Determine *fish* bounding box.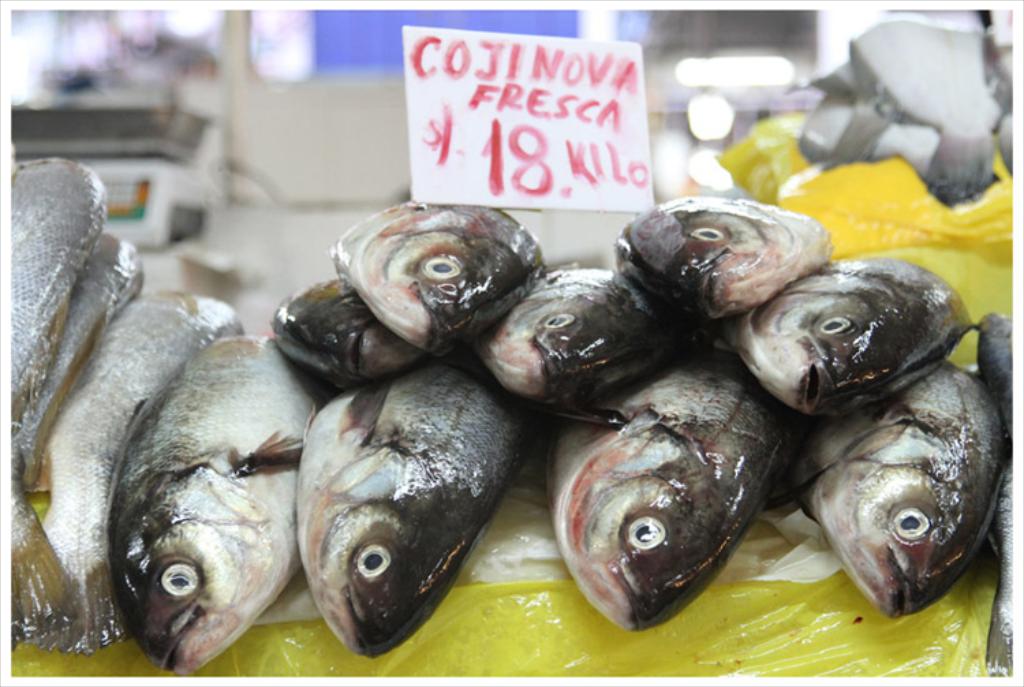
Determined: <region>613, 190, 836, 326</region>.
